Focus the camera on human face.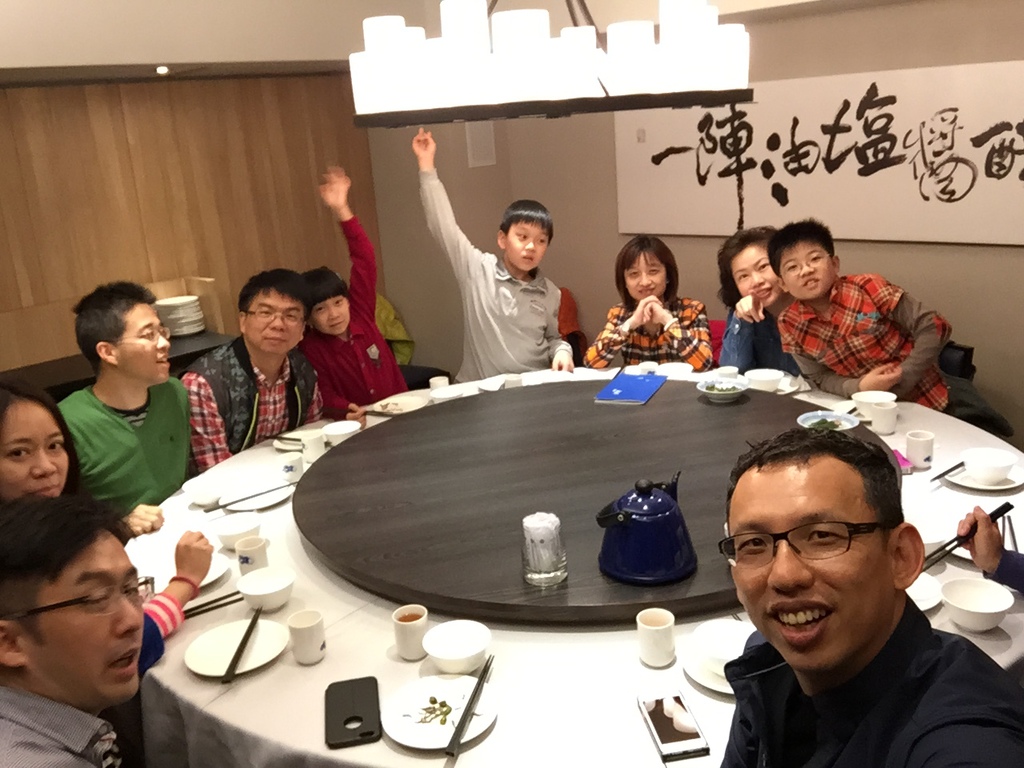
Focus region: detection(626, 256, 668, 302).
